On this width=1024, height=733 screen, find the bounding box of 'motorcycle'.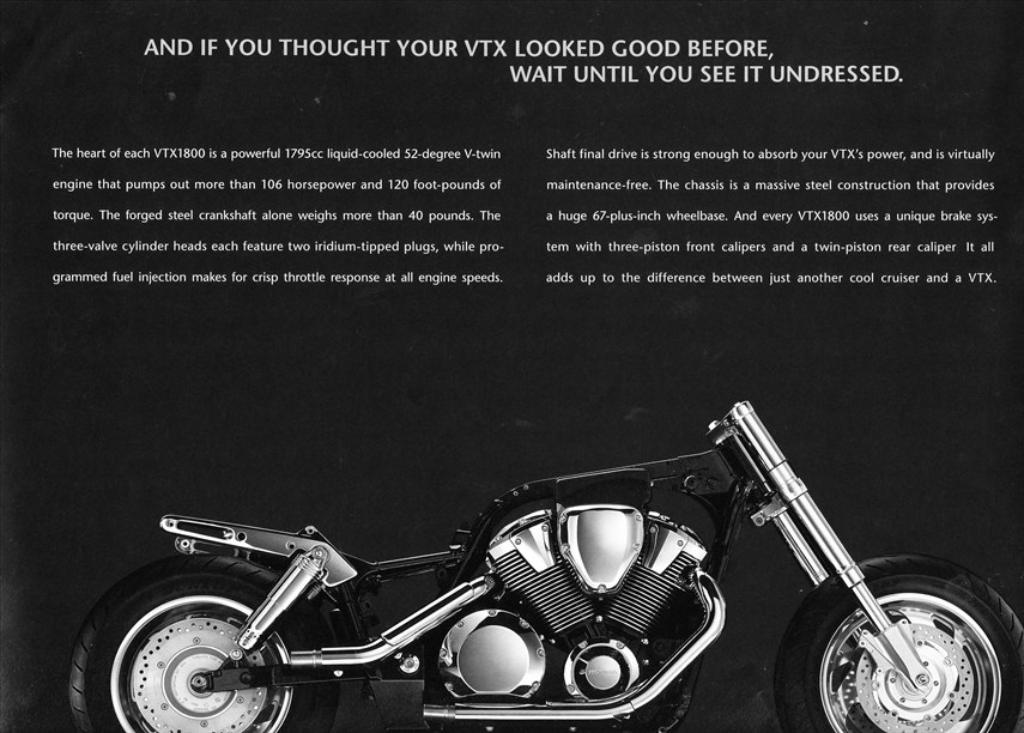
Bounding box: select_region(74, 395, 1023, 732).
